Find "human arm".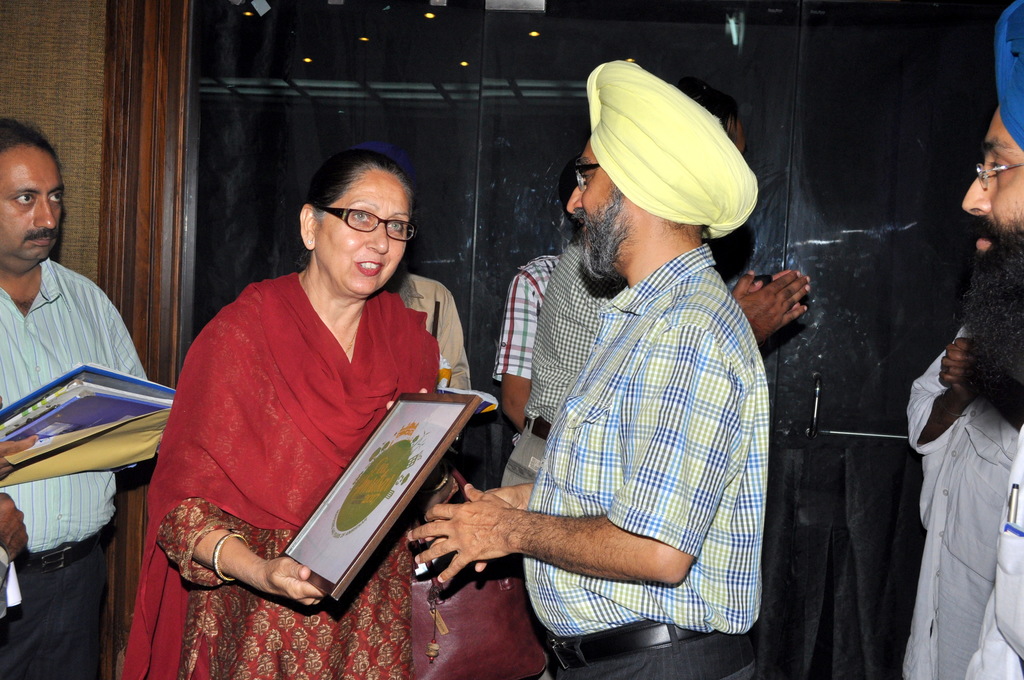
729/266/813/350.
